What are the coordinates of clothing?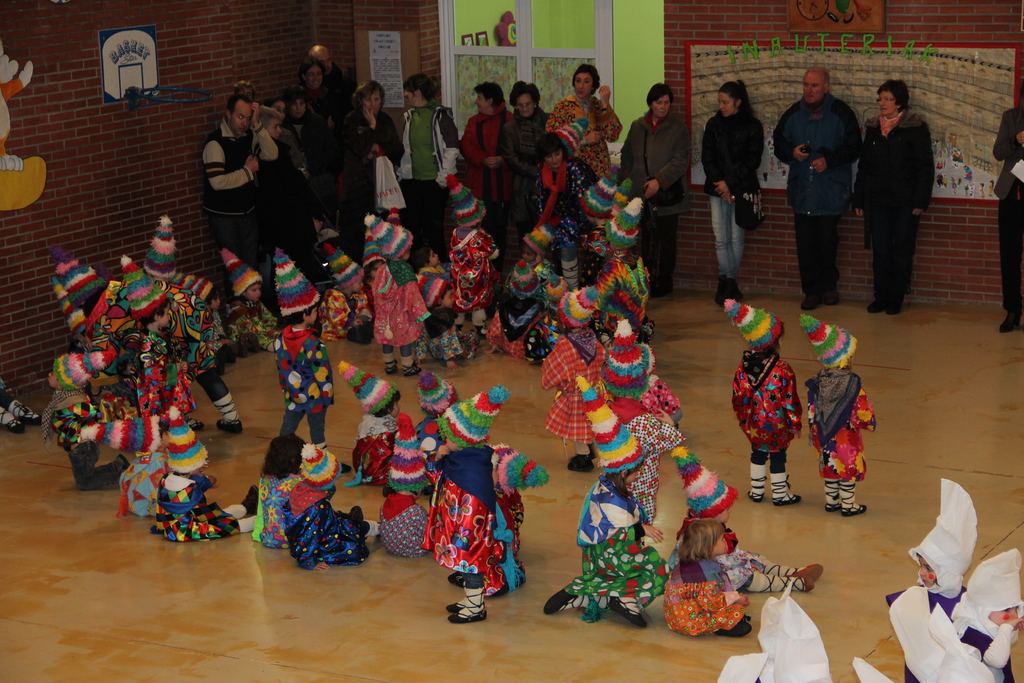
(991,104,1023,306).
